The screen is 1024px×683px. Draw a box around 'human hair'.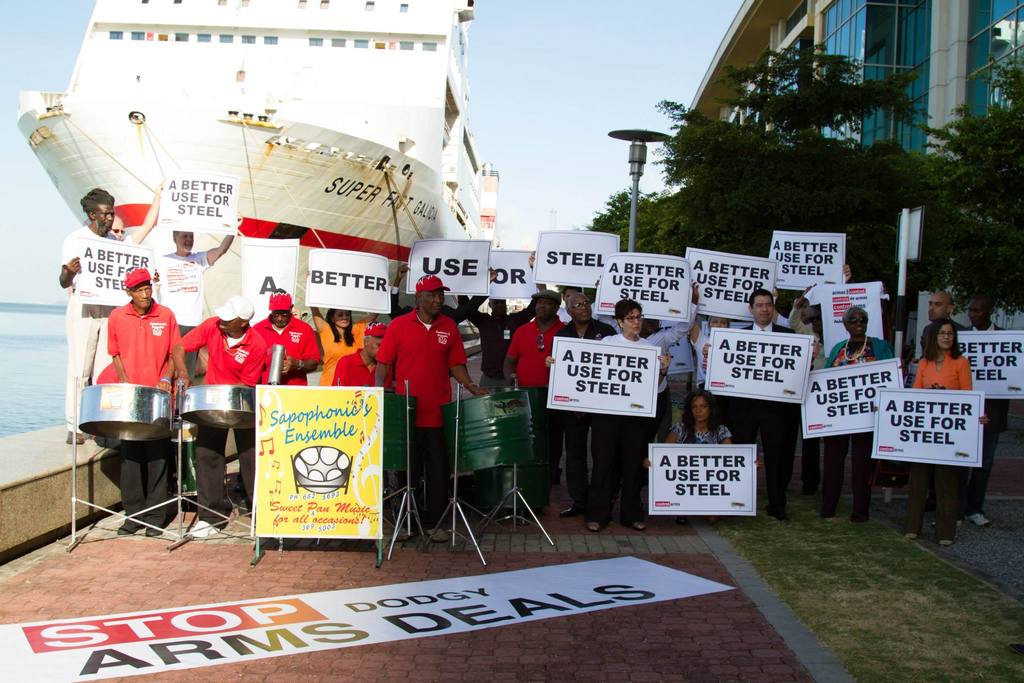
491:293:513:309.
